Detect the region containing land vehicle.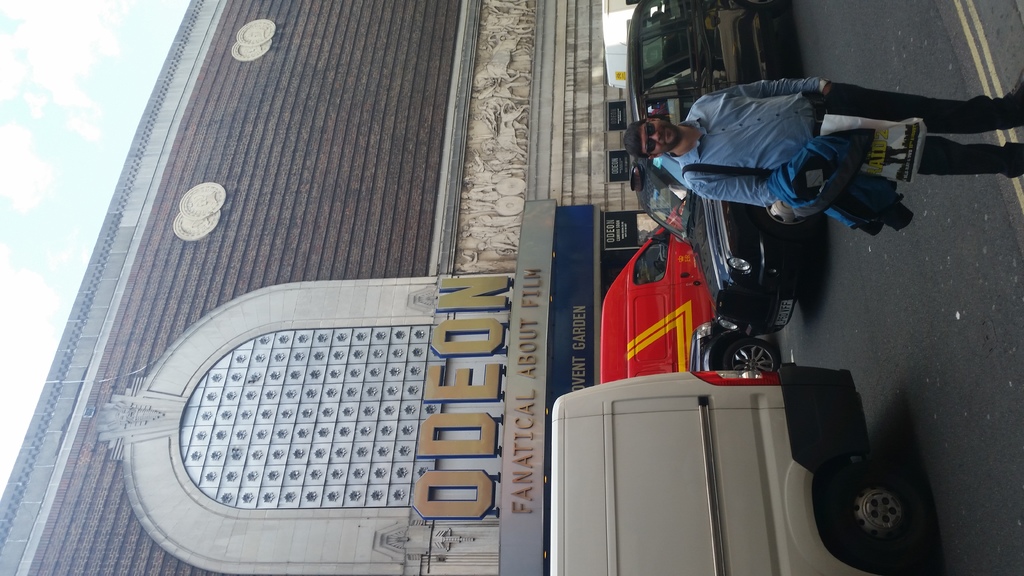
(602, 200, 788, 382).
